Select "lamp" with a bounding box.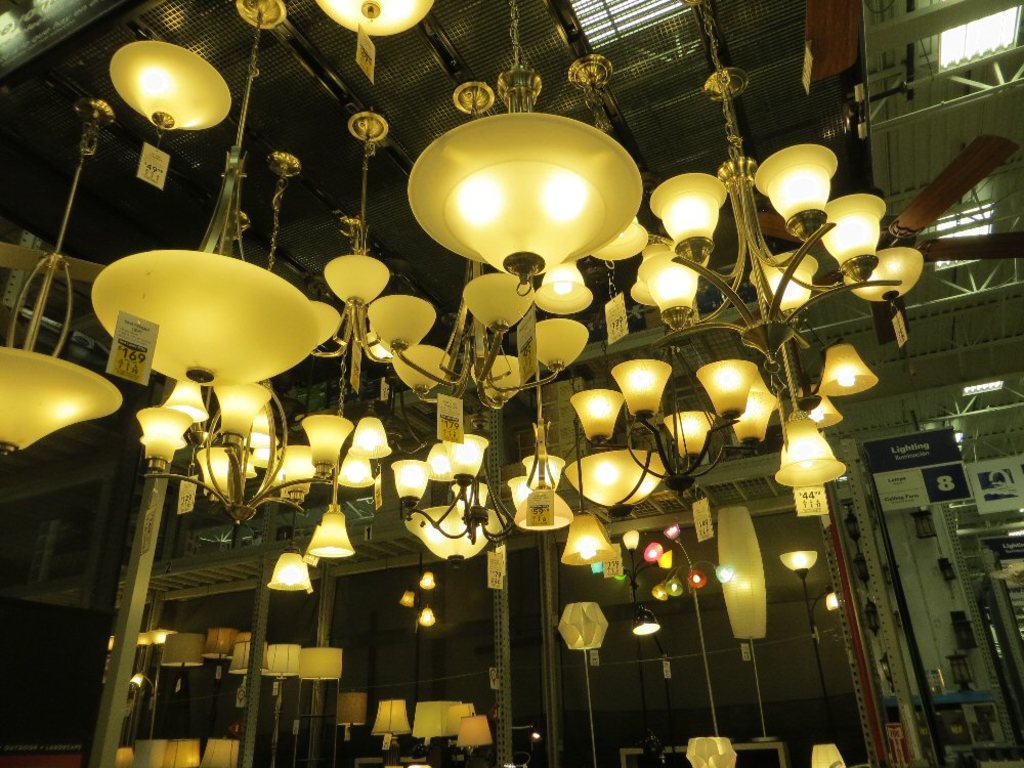
bbox=(813, 745, 842, 767).
